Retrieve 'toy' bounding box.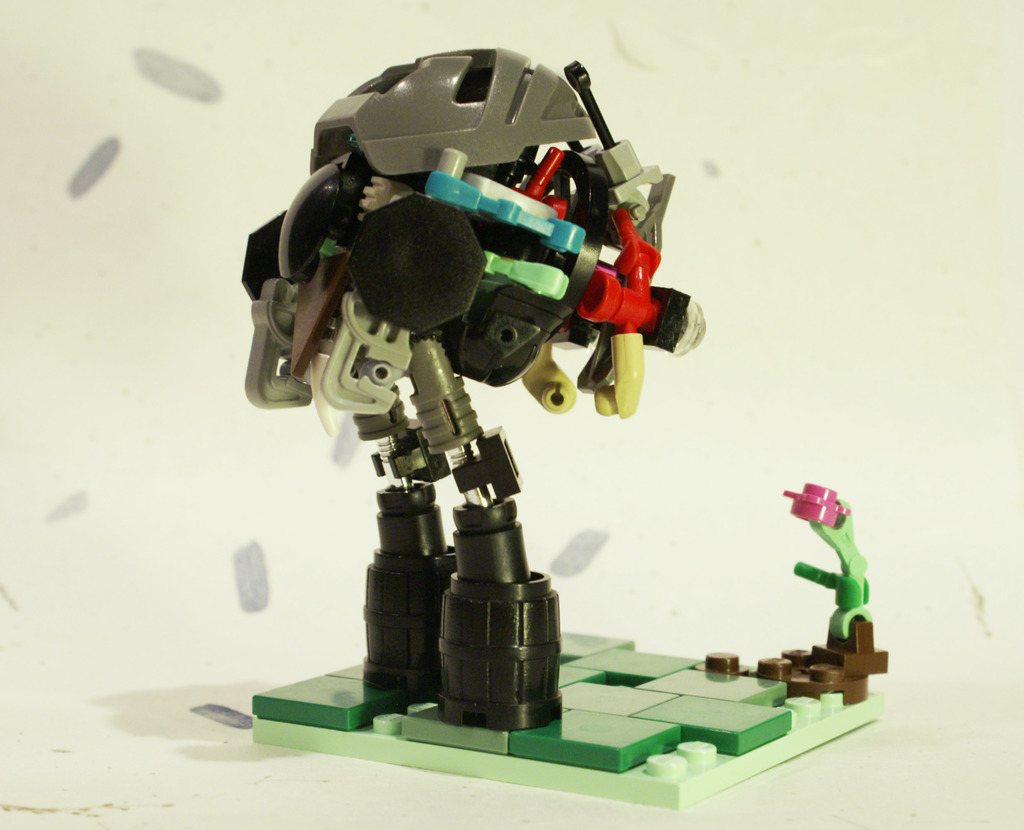
Bounding box: bbox(205, 191, 664, 731).
